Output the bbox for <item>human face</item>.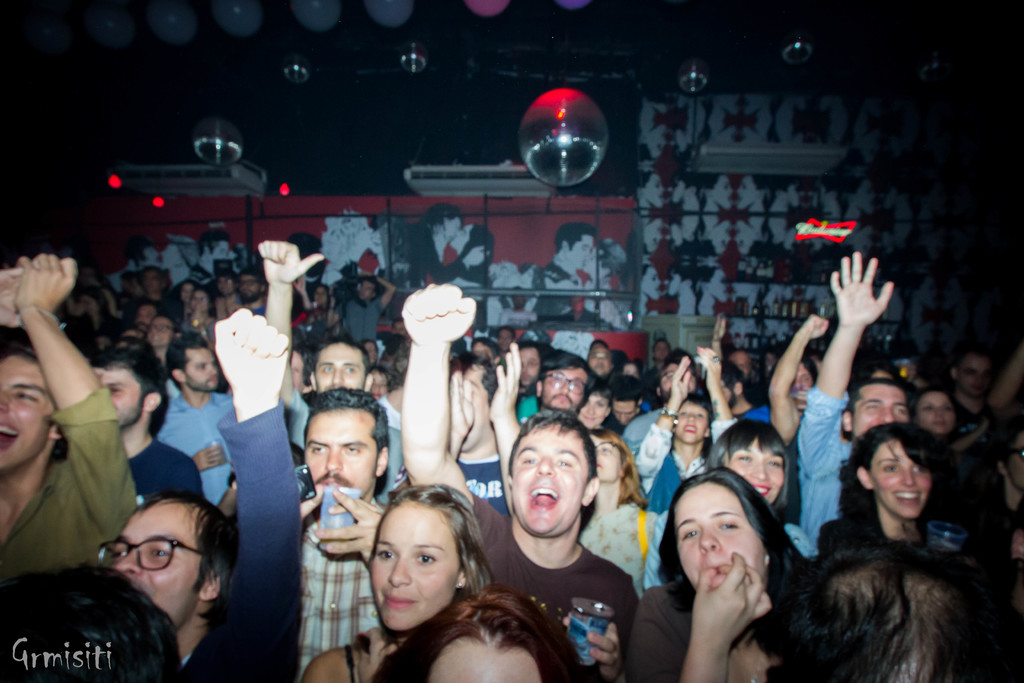
box=[868, 435, 932, 518].
